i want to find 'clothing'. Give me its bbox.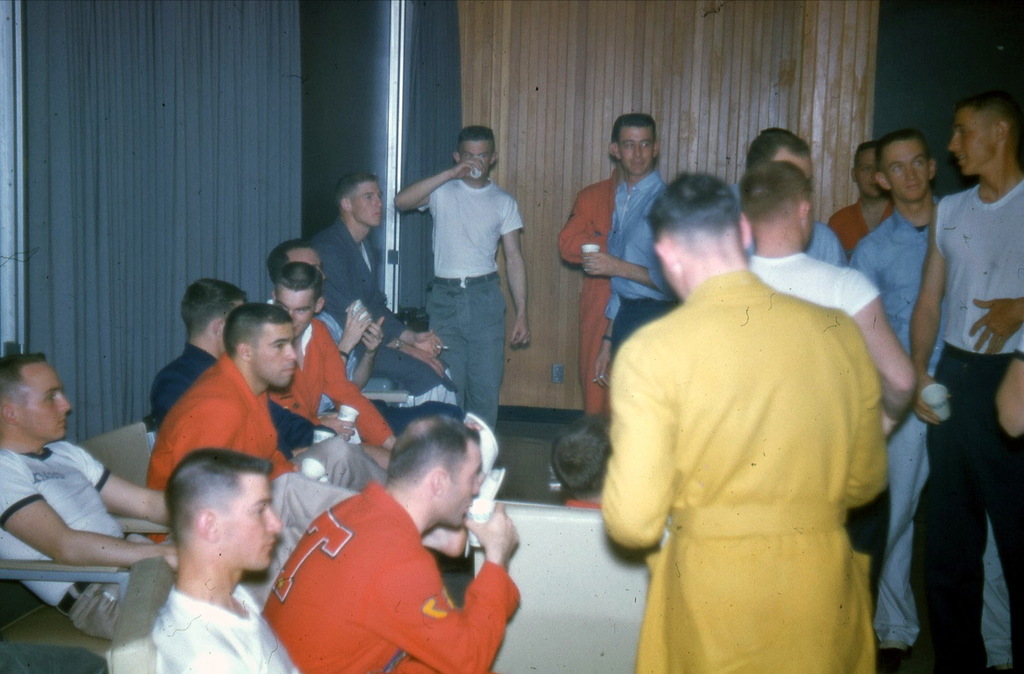
[0, 440, 358, 641].
